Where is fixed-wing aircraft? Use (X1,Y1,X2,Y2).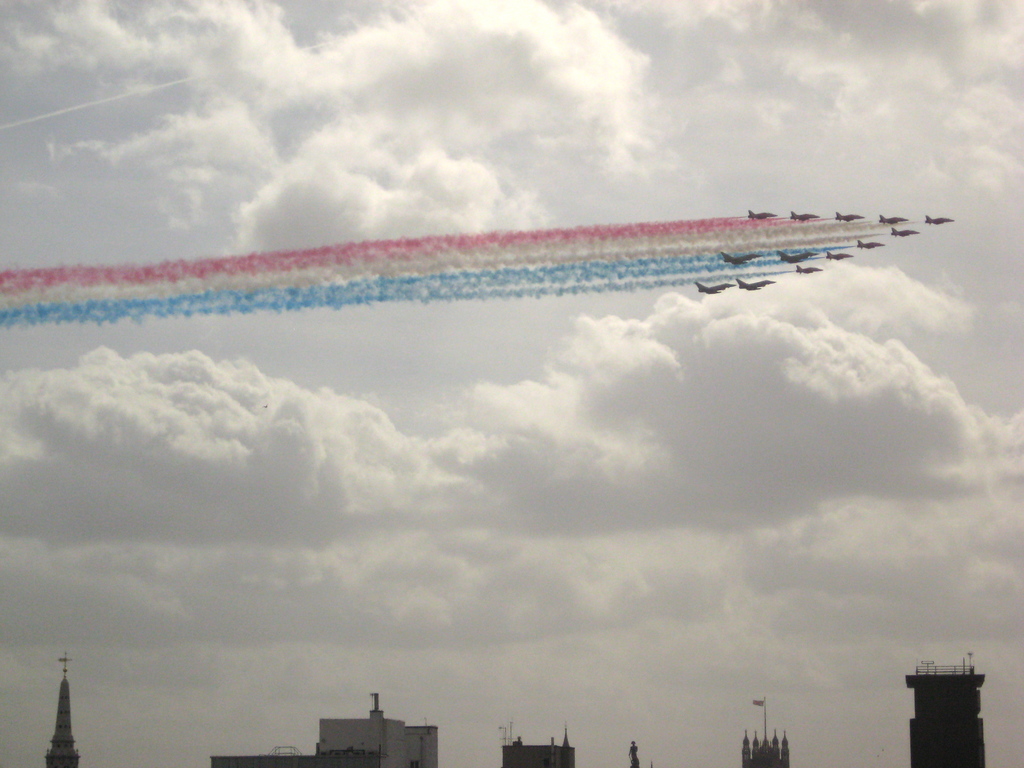
(794,259,821,278).
